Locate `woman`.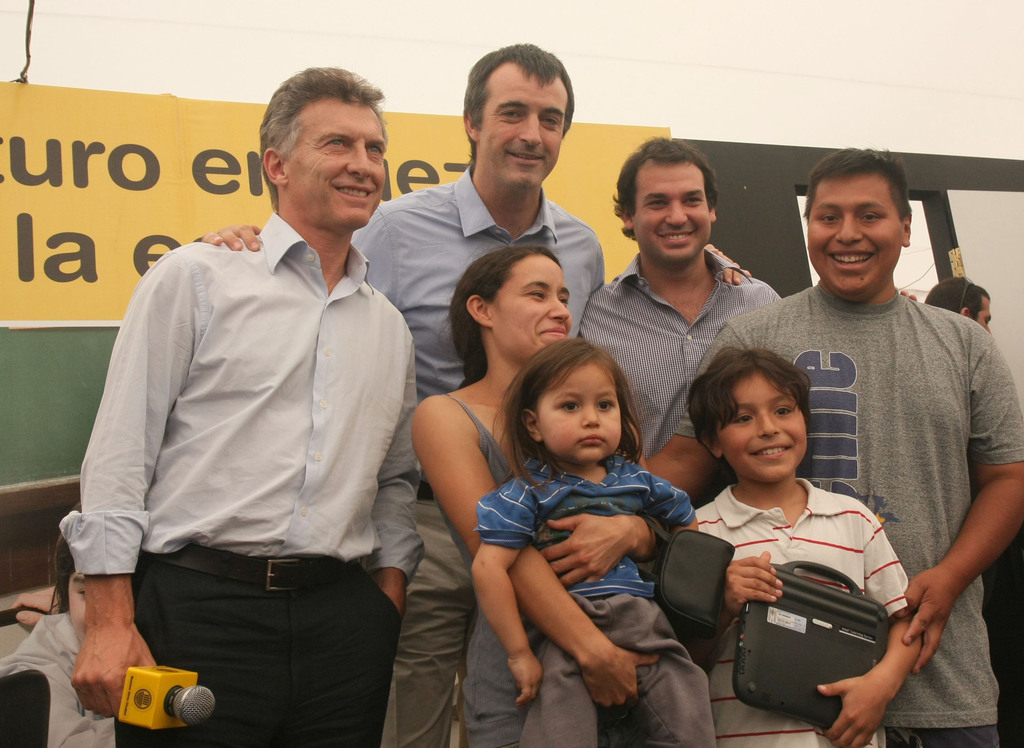
Bounding box: pyautogui.locateOnScreen(407, 234, 707, 747).
